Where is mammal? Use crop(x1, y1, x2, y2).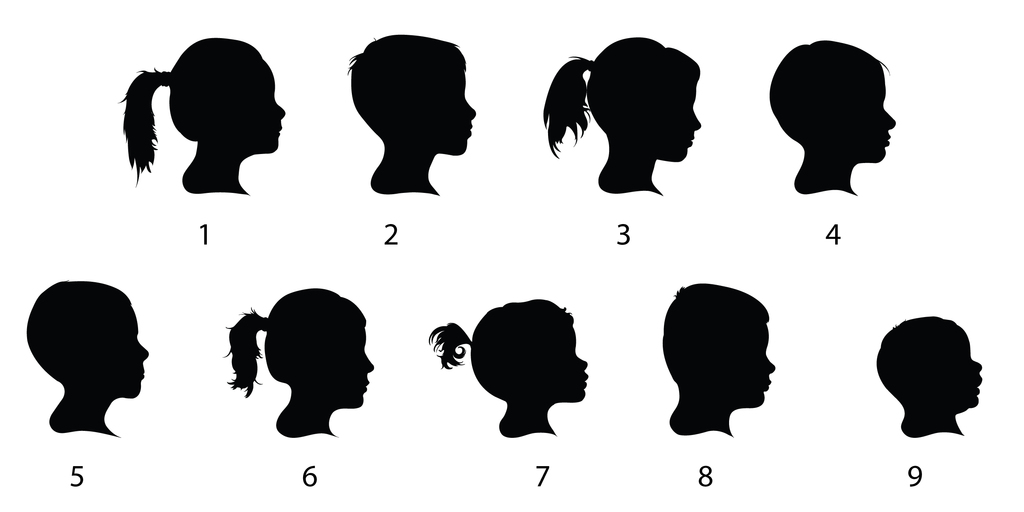
crop(876, 316, 984, 440).
